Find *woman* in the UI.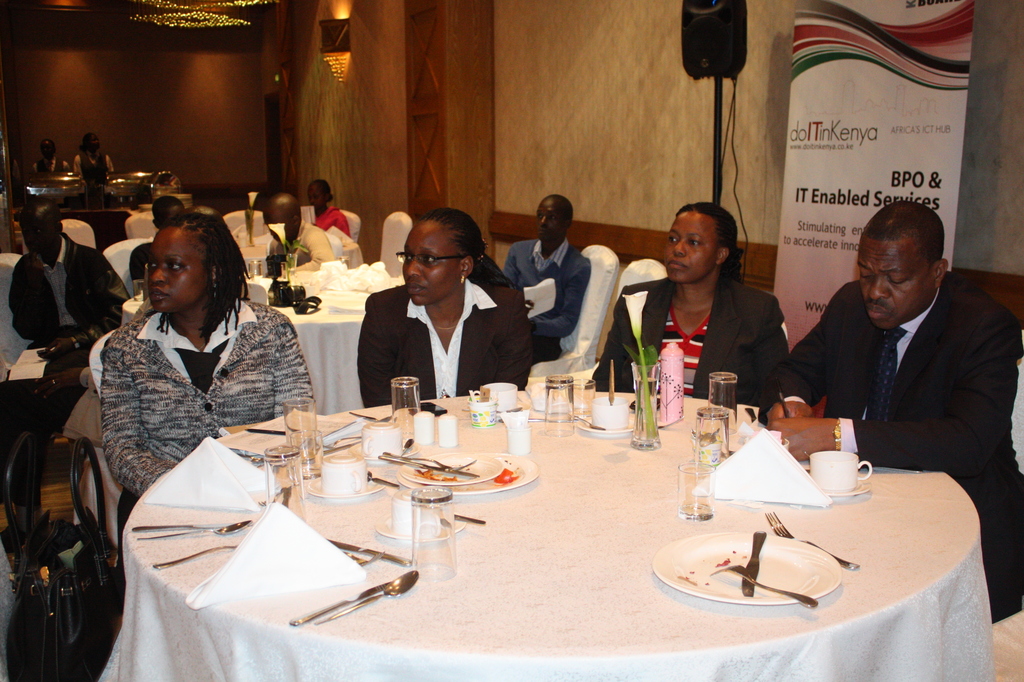
UI element at pyautogui.locateOnScreen(33, 140, 73, 173).
